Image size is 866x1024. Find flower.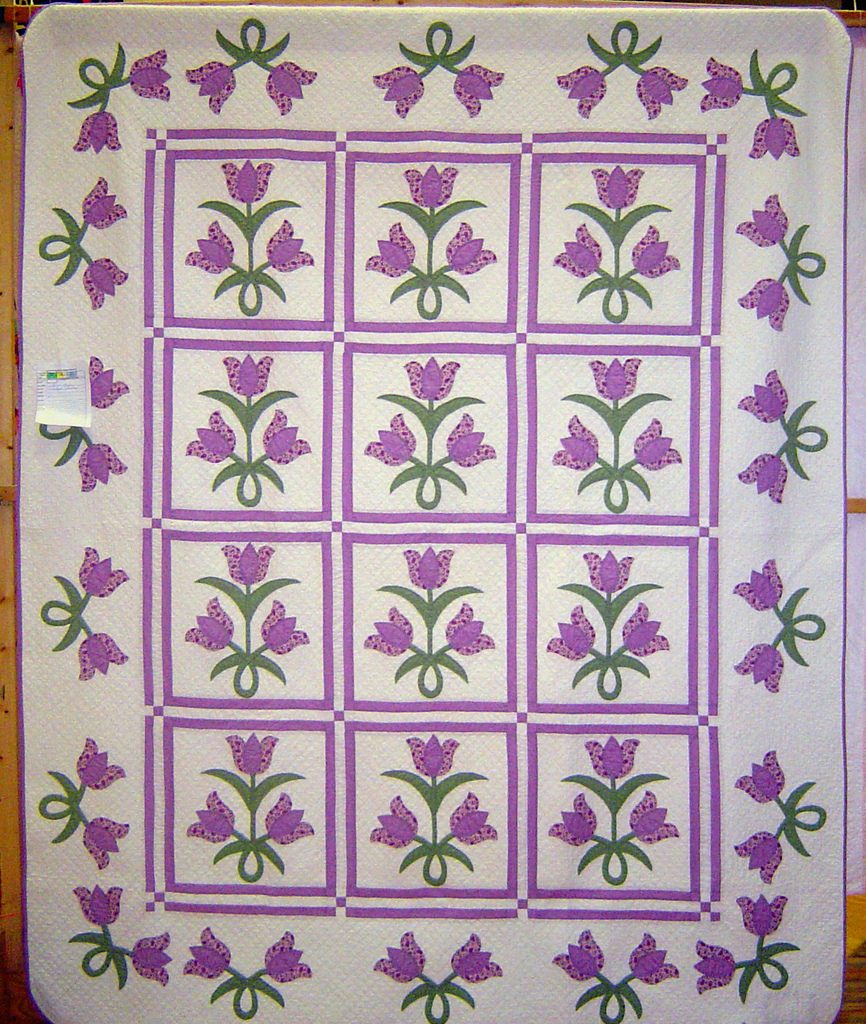
[372,931,430,981].
